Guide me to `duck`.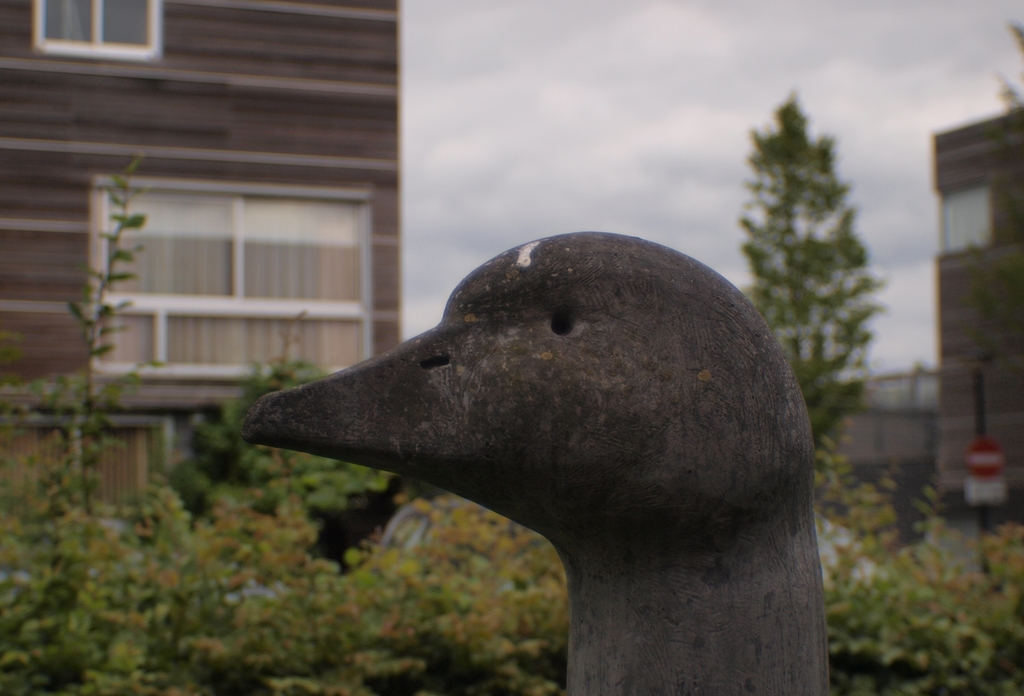
Guidance: detection(249, 232, 879, 664).
